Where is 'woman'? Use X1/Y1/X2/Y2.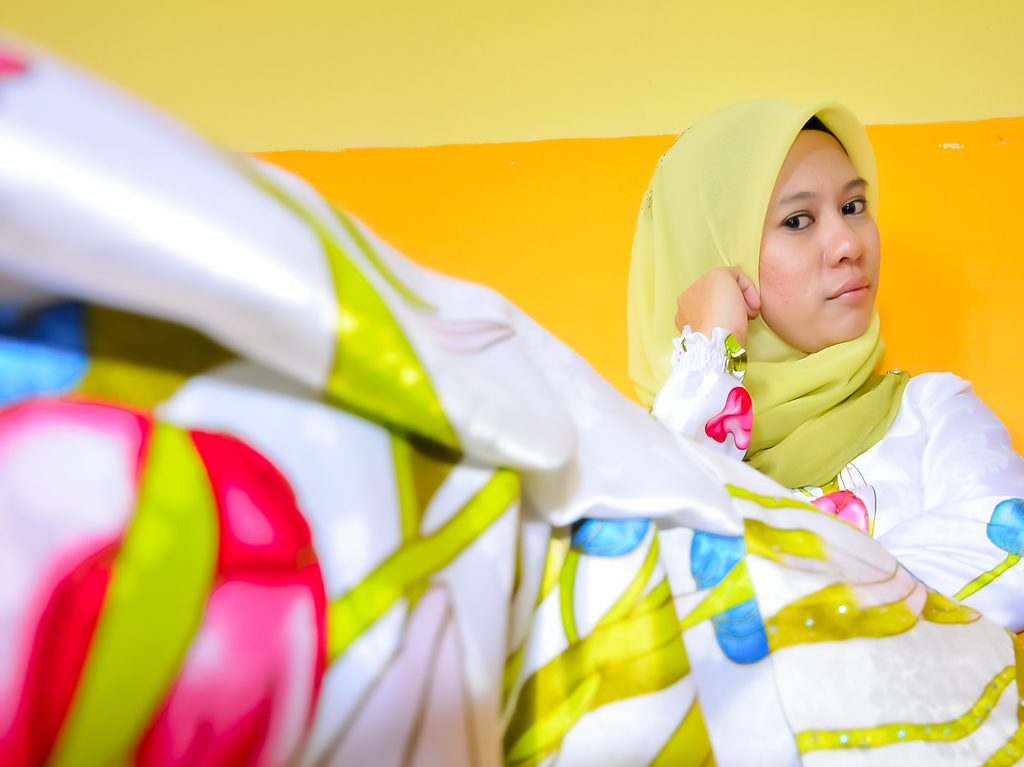
596/97/977/558.
